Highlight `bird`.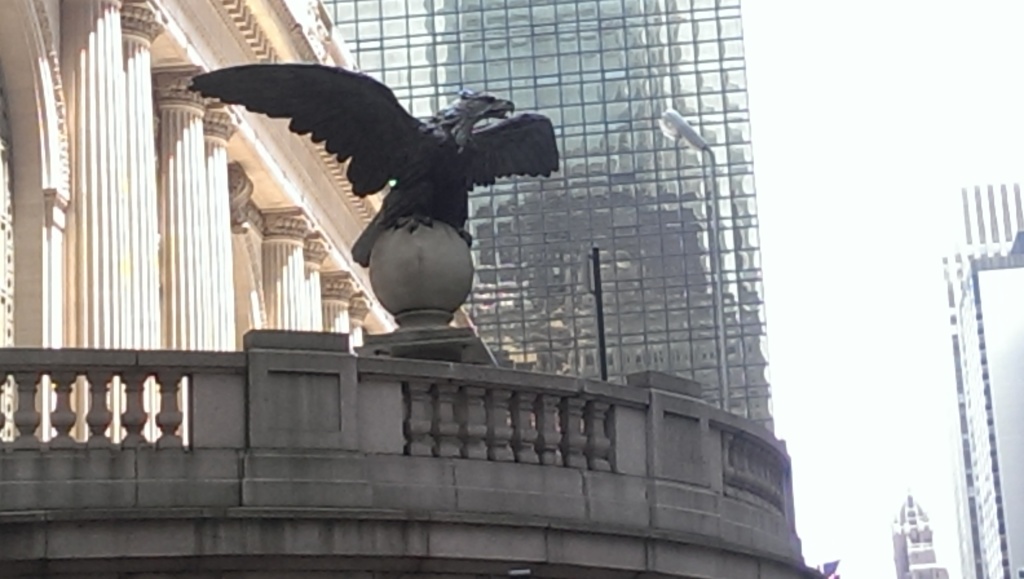
Highlighted region: box(187, 57, 564, 265).
